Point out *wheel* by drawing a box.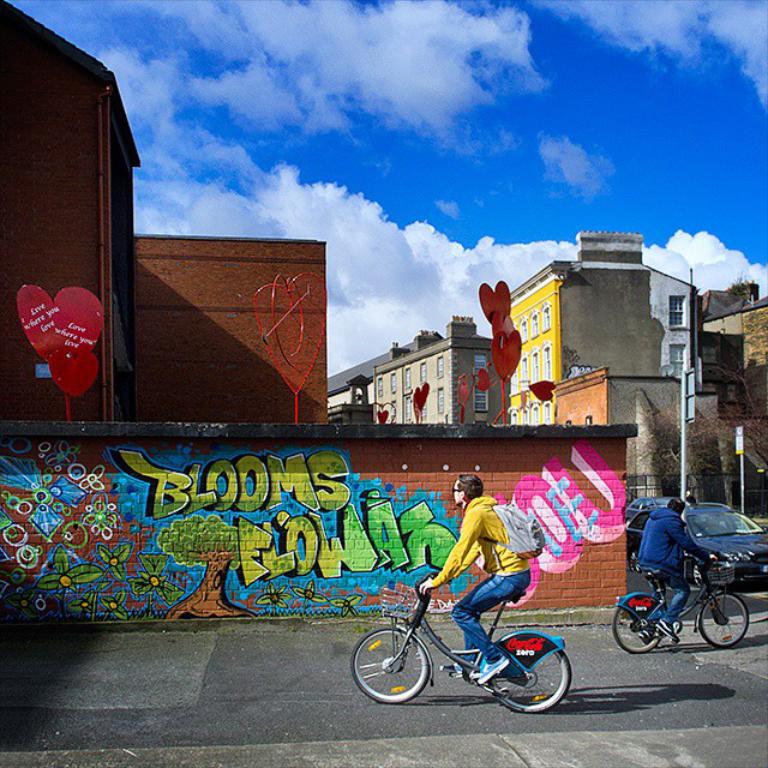
<bbox>695, 595, 754, 647</bbox>.
